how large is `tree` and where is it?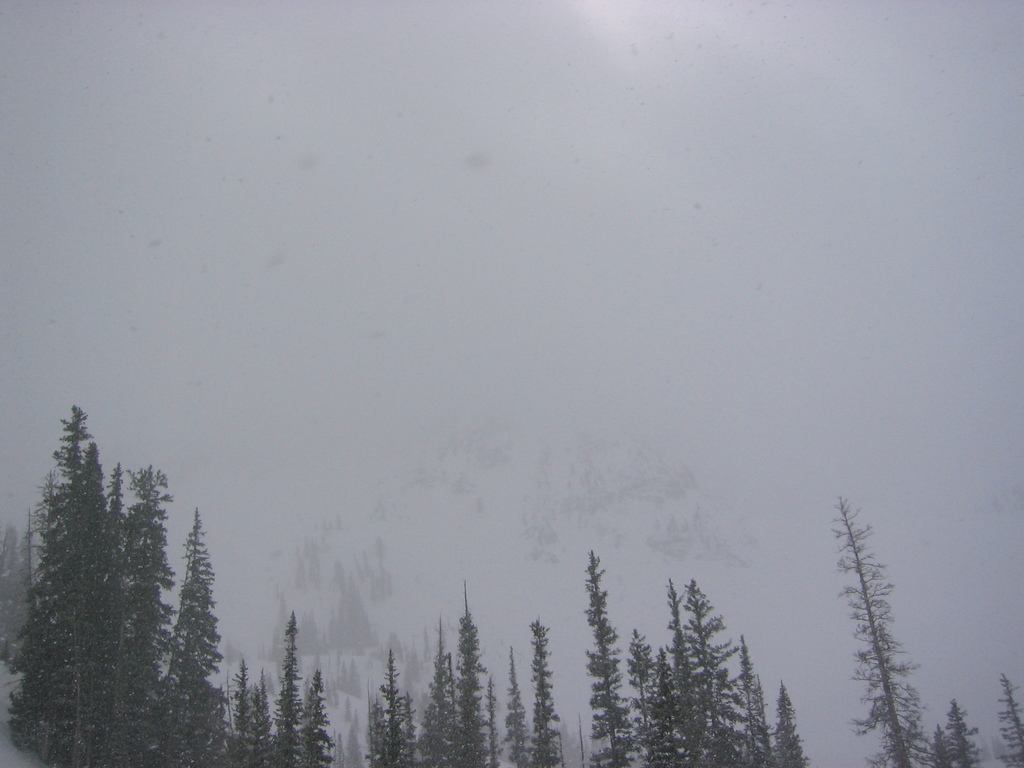
Bounding box: (502,648,537,767).
